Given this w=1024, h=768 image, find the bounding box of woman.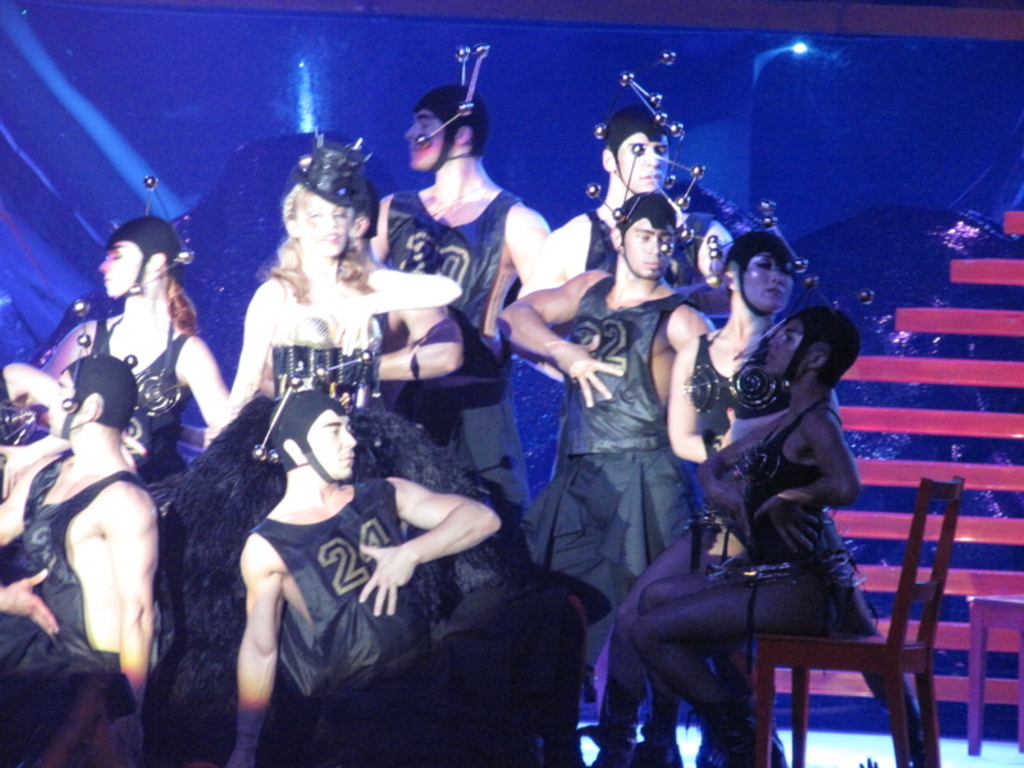
28,216,229,493.
